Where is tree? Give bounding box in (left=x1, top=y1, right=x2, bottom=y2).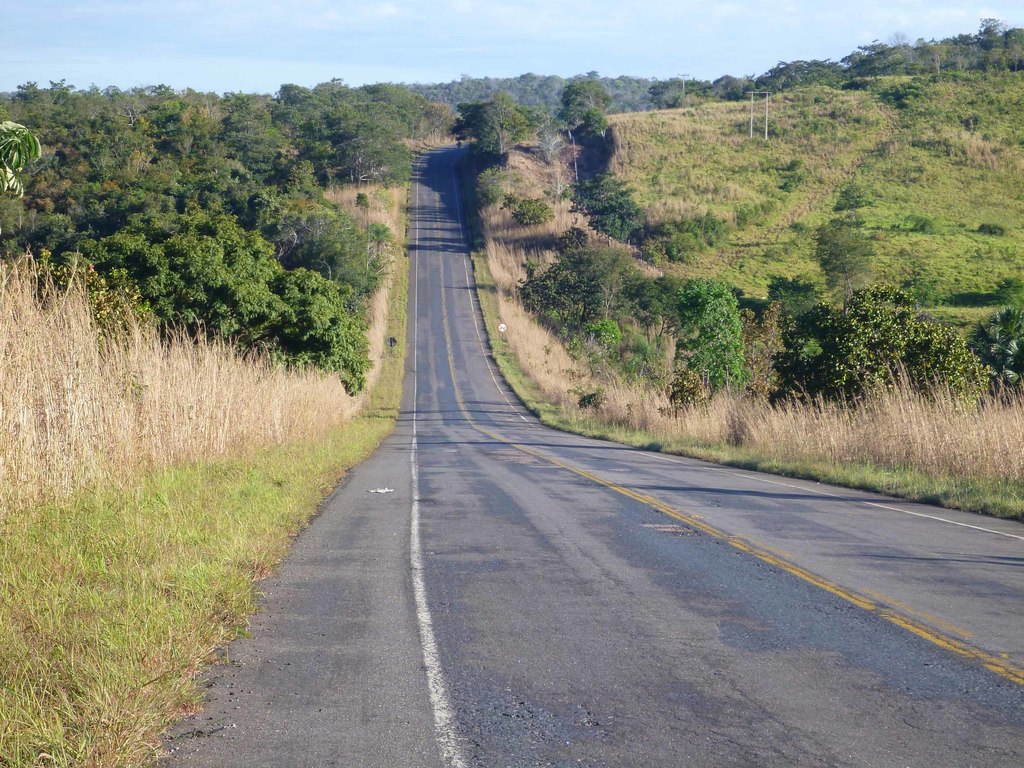
(left=714, top=79, right=780, bottom=99).
